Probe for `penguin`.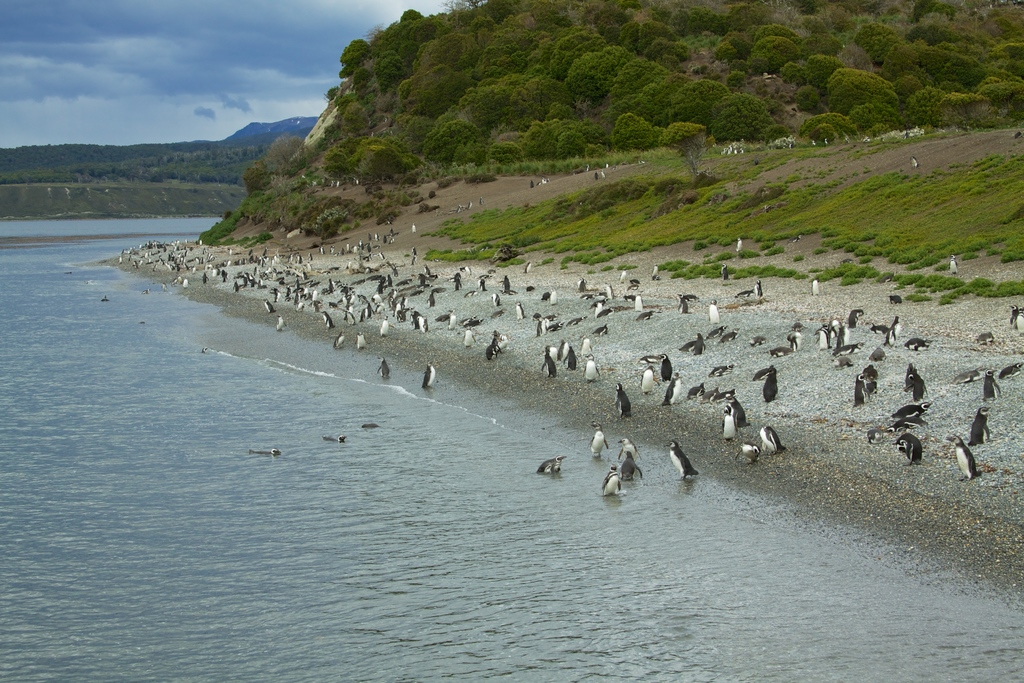
Probe result: 829/354/853/367.
